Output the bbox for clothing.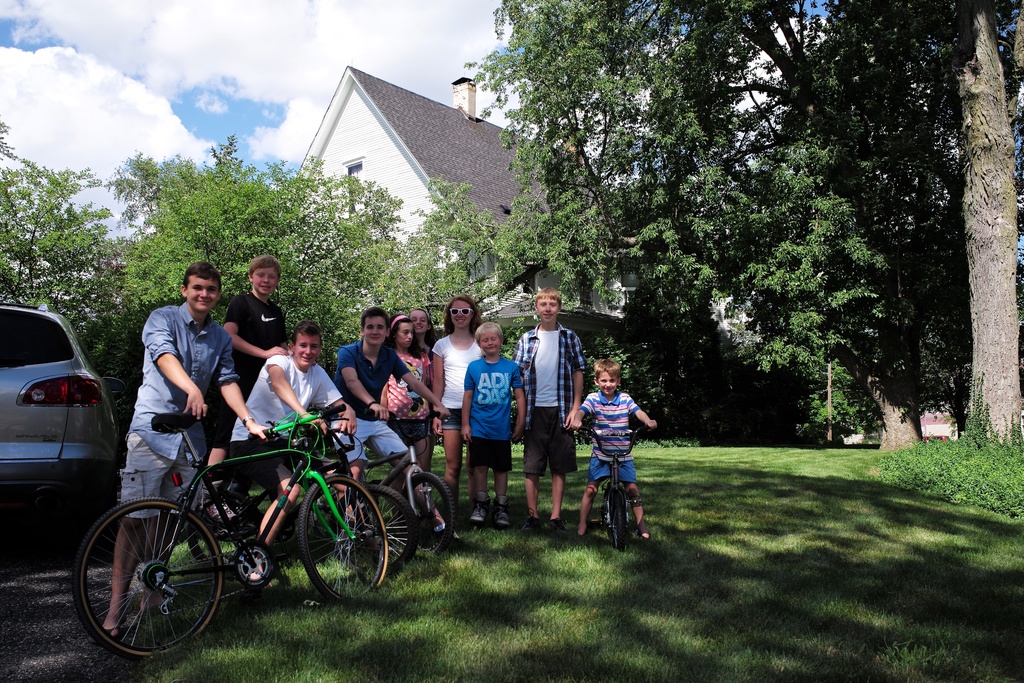
region(509, 321, 595, 479).
